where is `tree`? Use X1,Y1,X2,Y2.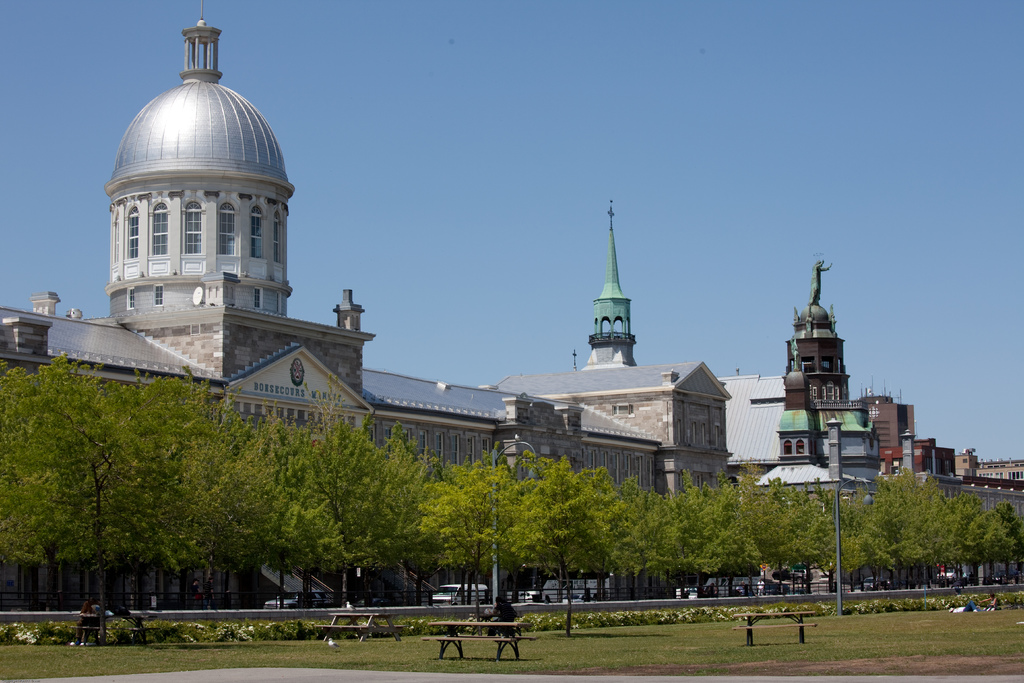
873,465,958,586.
